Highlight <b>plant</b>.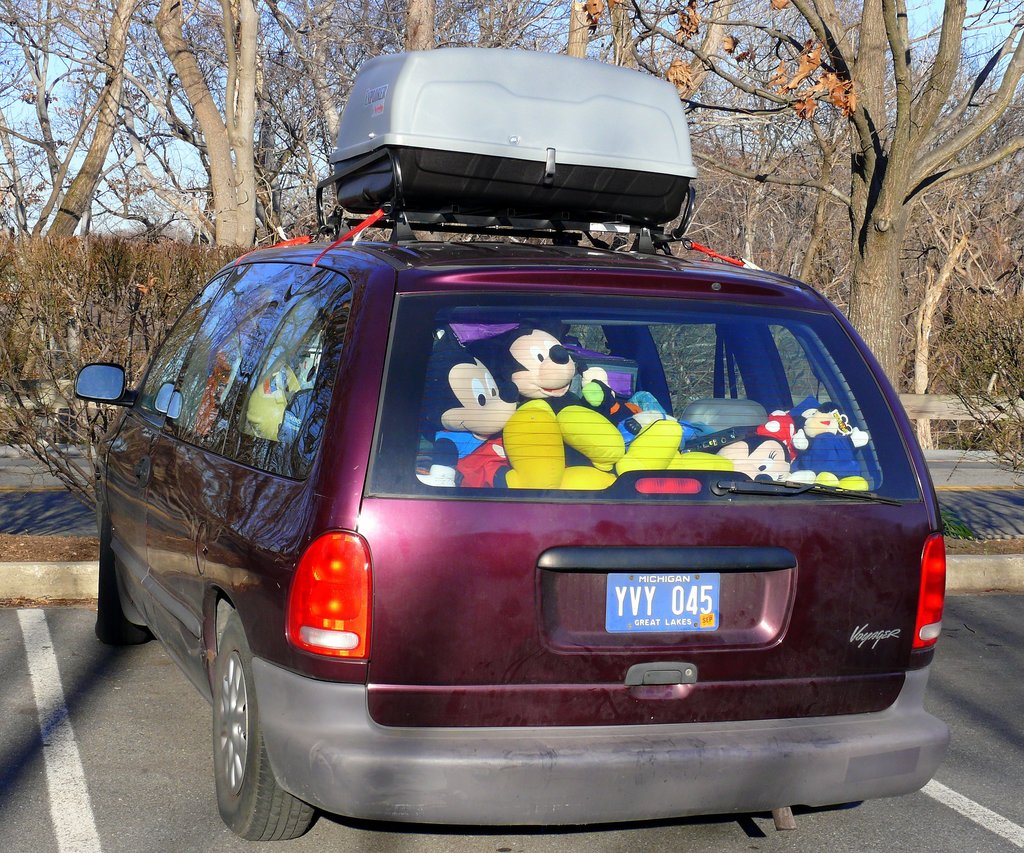
Highlighted region: (left=649, top=320, right=755, bottom=446).
